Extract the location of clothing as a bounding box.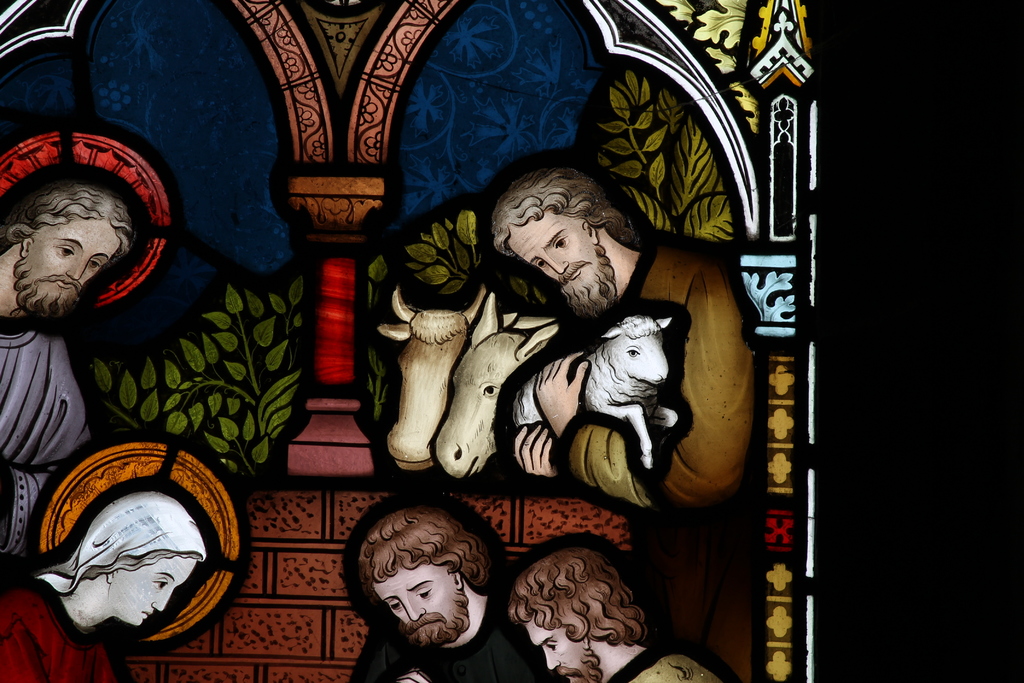
559 224 756 682.
